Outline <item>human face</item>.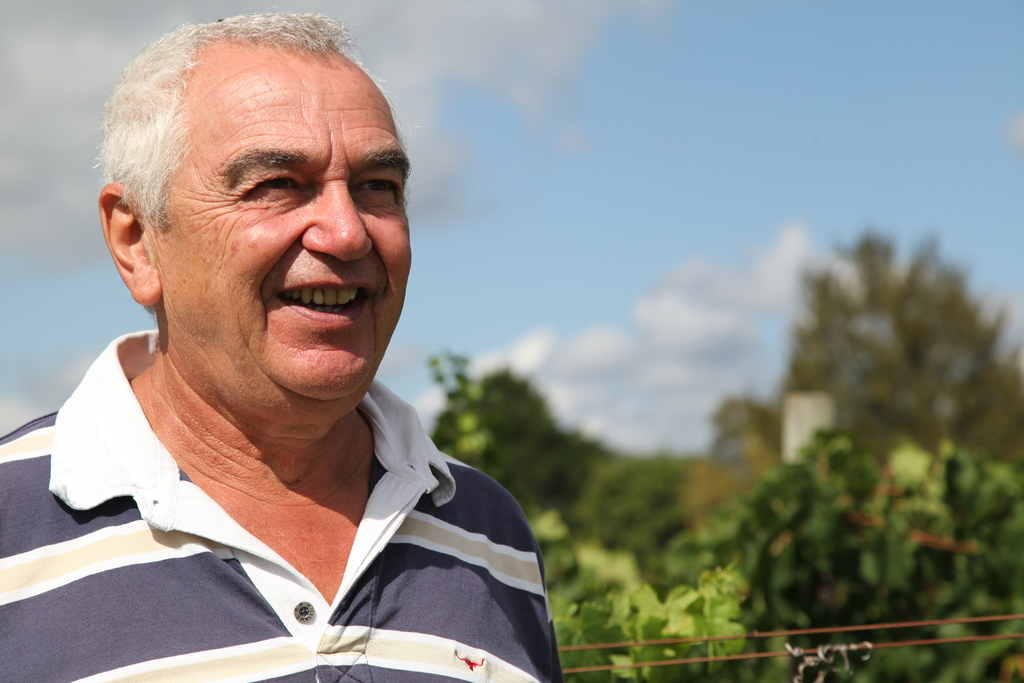
Outline: box=[152, 46, 438, 400].
